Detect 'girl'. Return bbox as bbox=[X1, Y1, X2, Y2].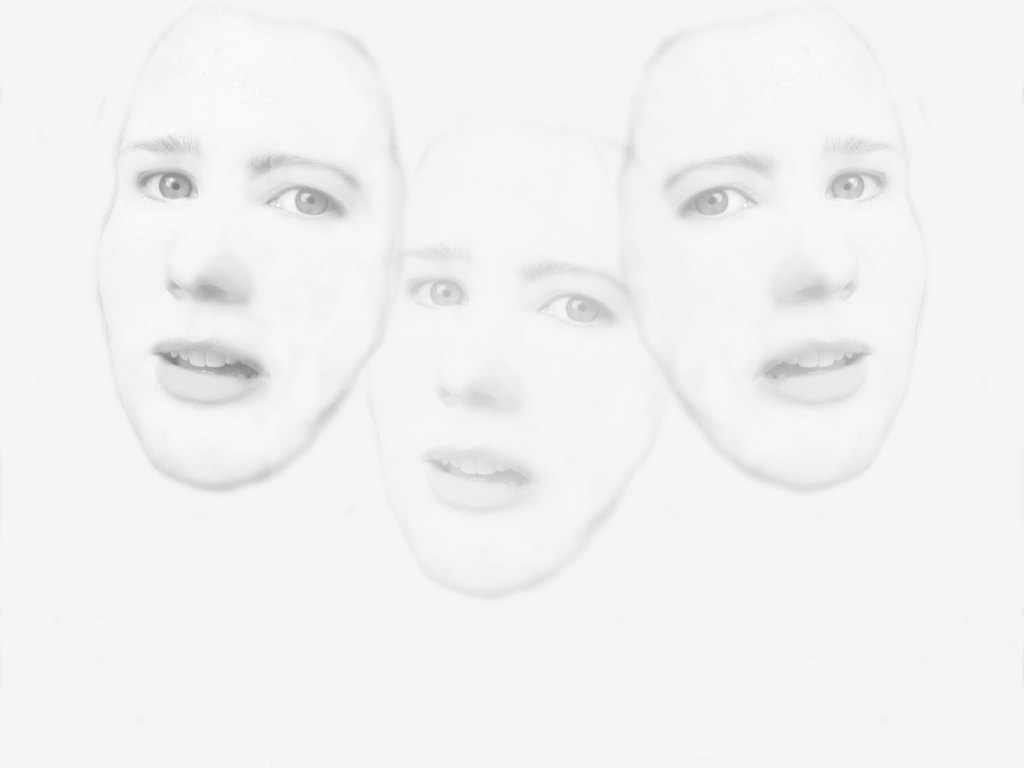
bbox=[91, 0, 408, 495].
